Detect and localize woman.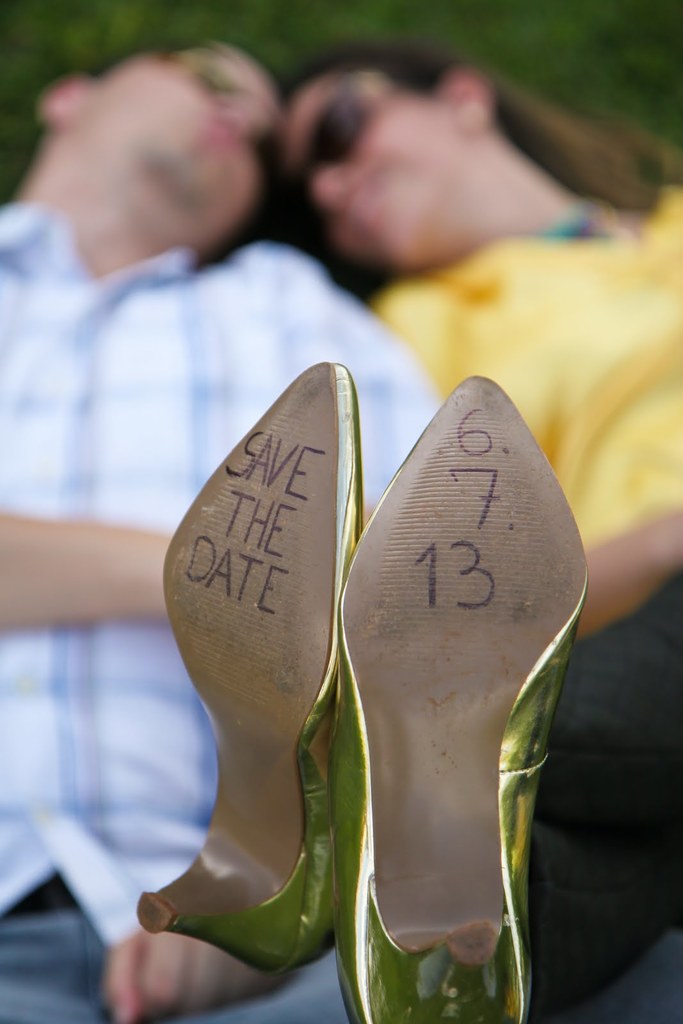
Localized at detection(130, 25, 682, 1023).
